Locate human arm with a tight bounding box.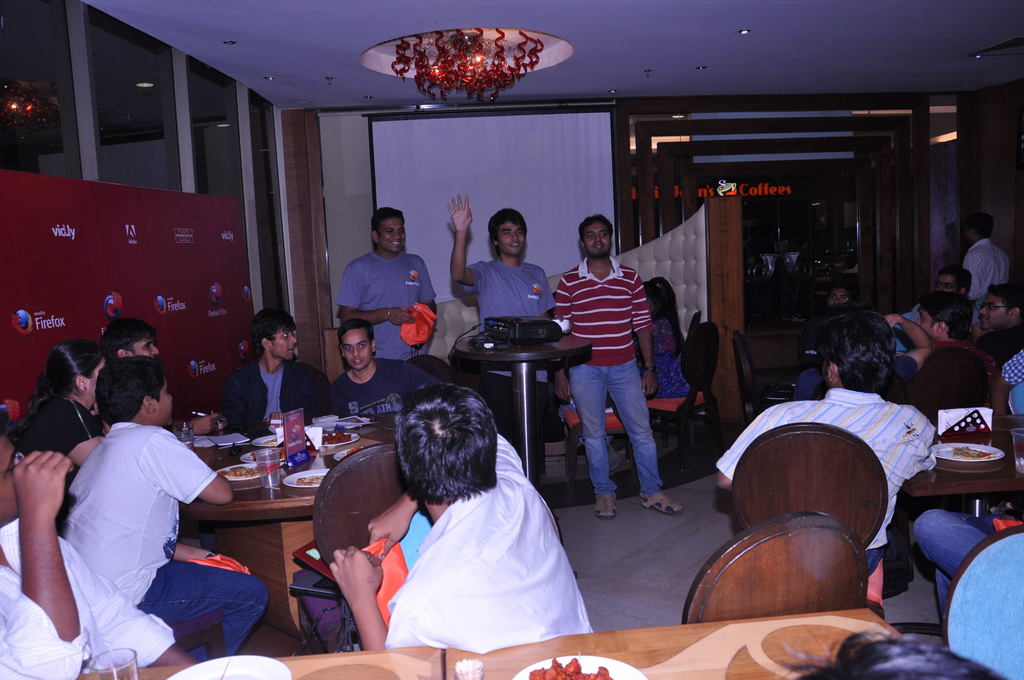
BBox(68, 541, 197, 665).
